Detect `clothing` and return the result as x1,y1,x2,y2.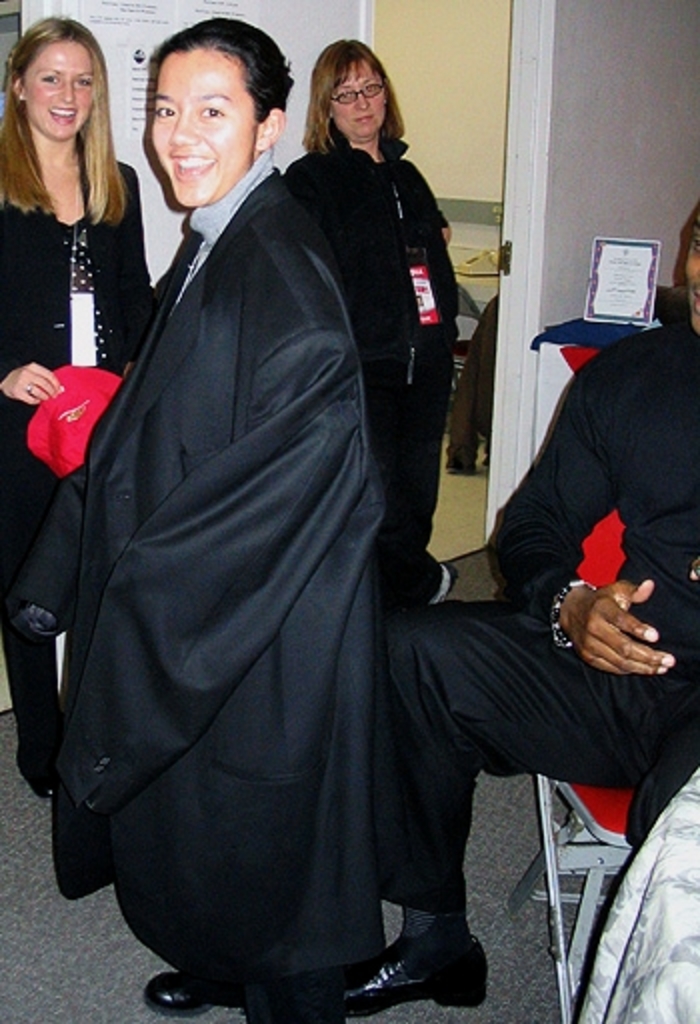
402,314,698,888.
